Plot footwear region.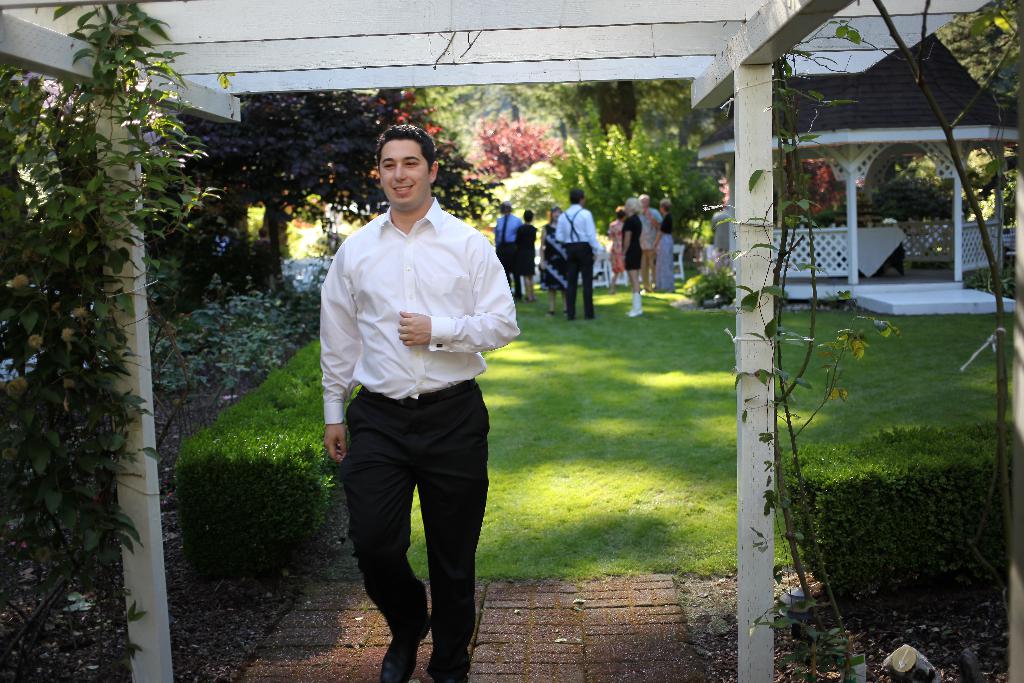
Plotted at region(378, 614, 430, 682).
